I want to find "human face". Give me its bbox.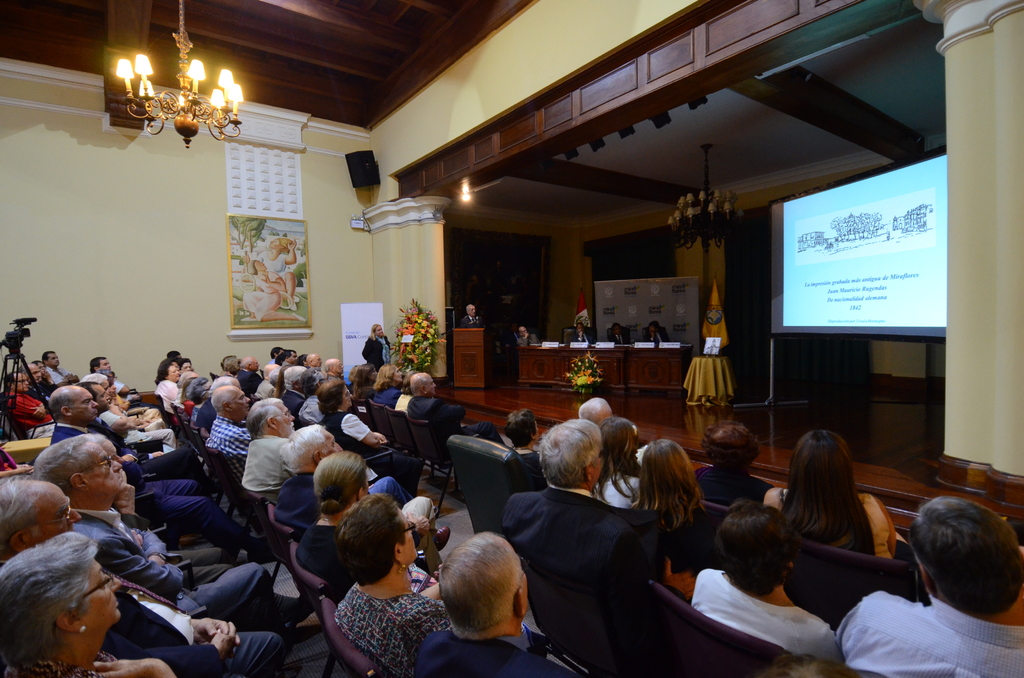
x1=282, y1=405, x2=294, y2=430.
